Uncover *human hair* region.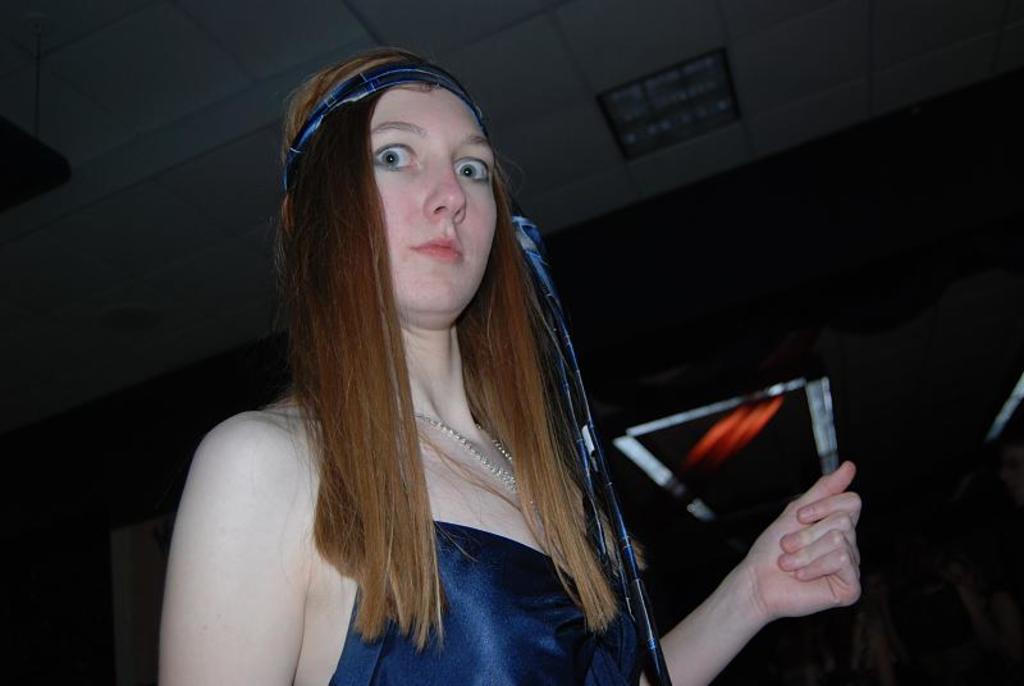
Uncovered: [left=225, top=70, right=634, bottom=662].
